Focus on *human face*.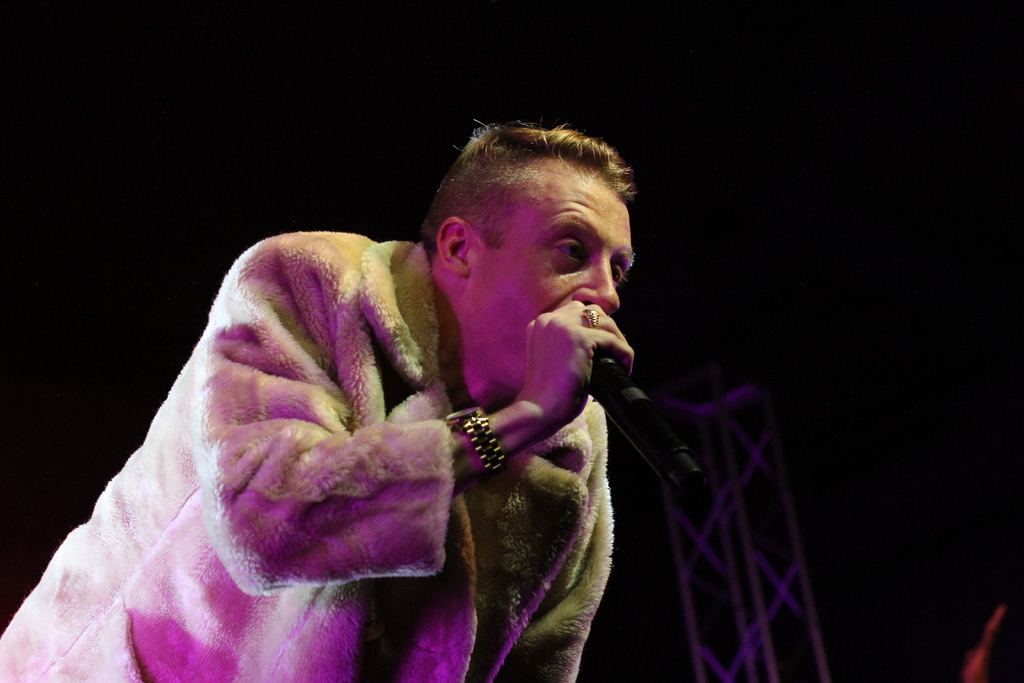
Focused at box=[465, 159, 641, 395].
